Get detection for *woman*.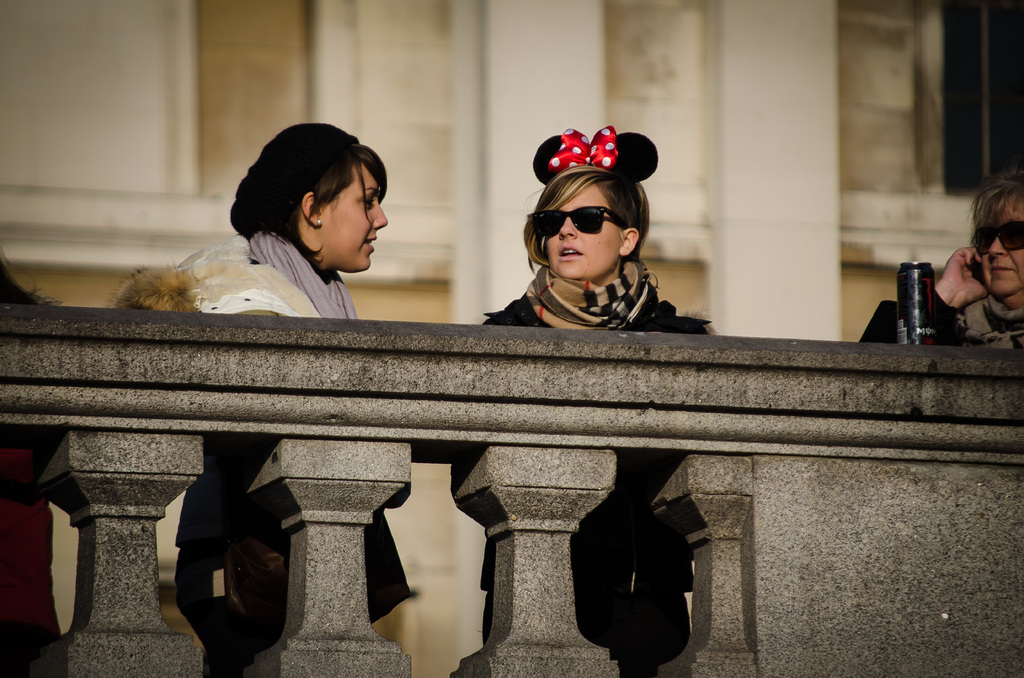
Detection: bbox=(107, 121, 410, 677).
